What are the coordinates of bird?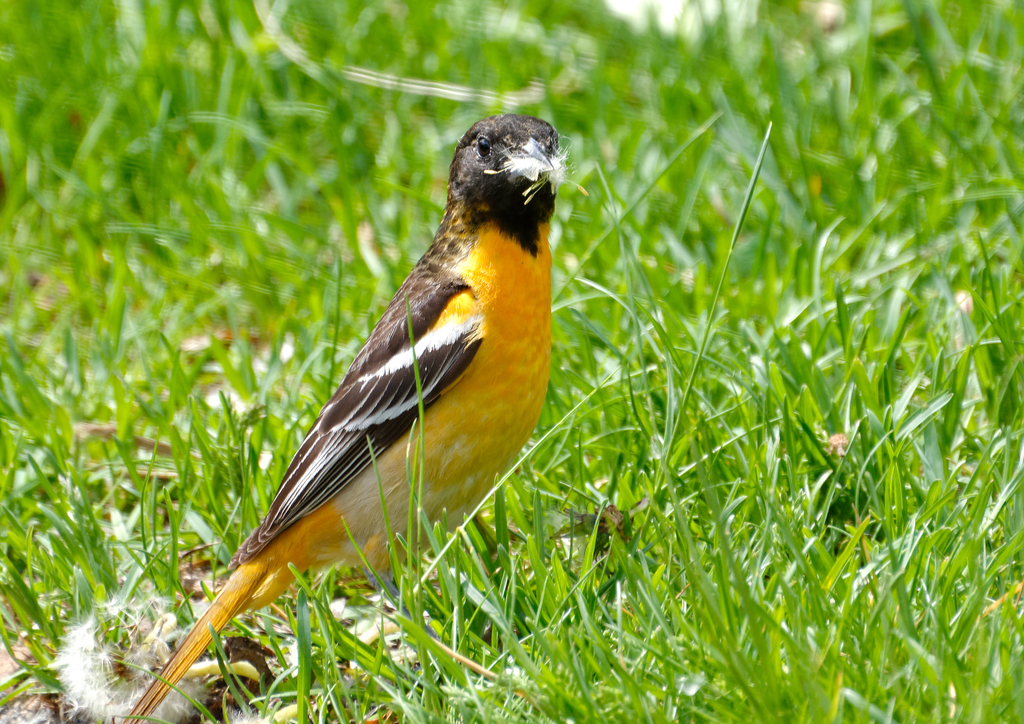
select_region(140, 141, 544, 657).
